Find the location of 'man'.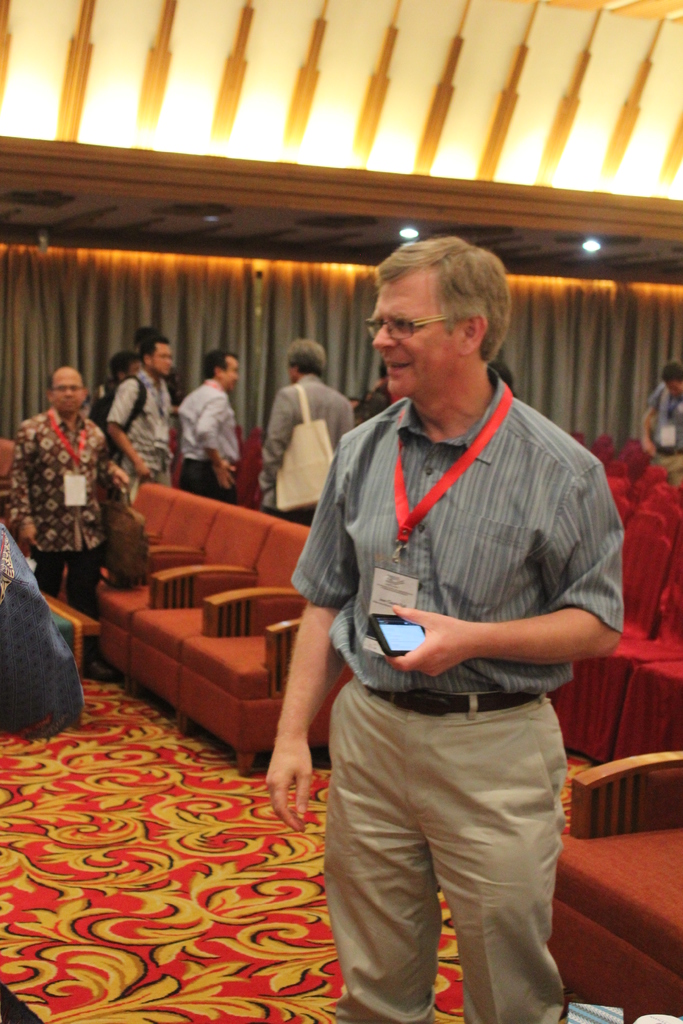
Location: rect(173, 349, 239, 501).
